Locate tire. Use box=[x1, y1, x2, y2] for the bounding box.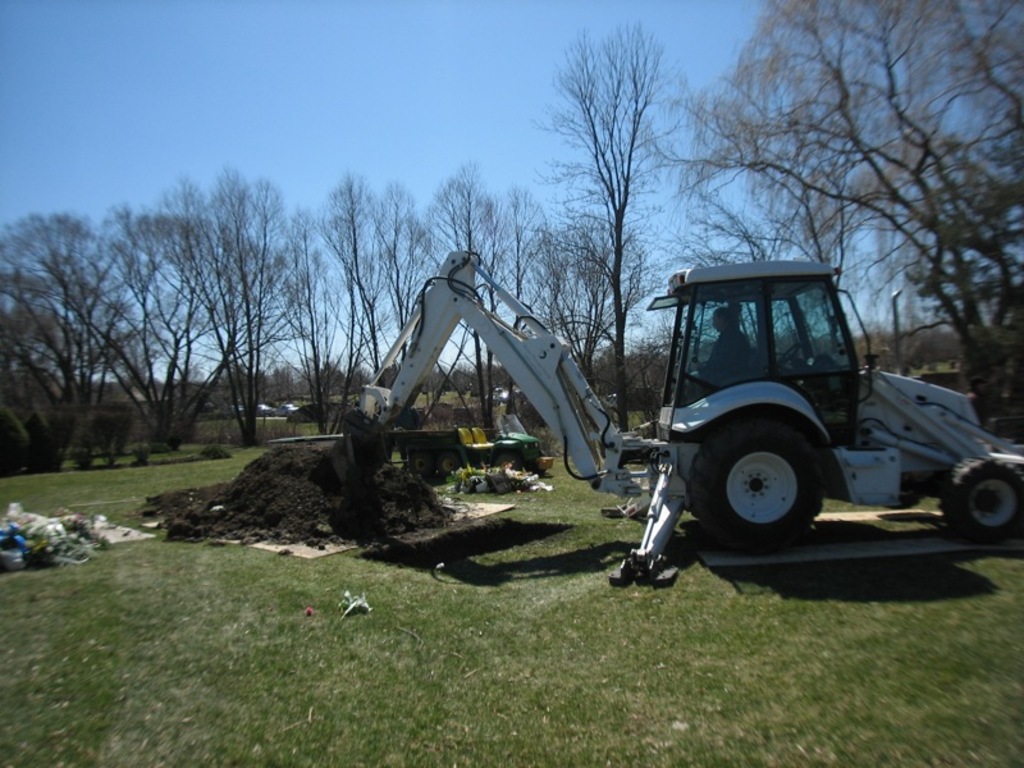
box=[436, 451, 460, 477].
